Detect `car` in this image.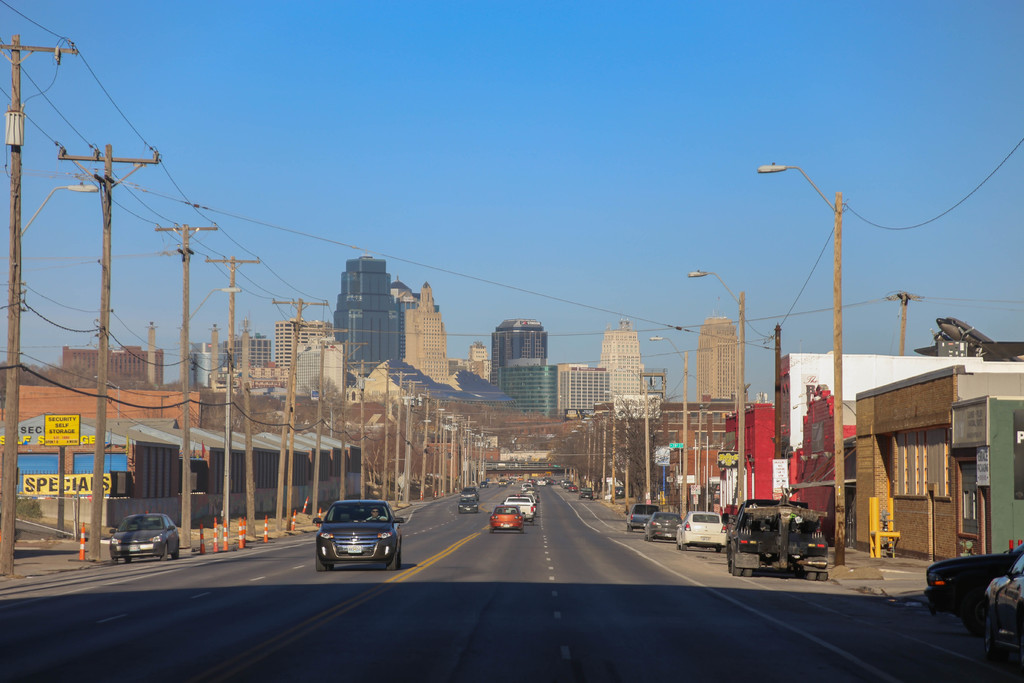
Detection: bbox=[579, 488, 594, 498].
